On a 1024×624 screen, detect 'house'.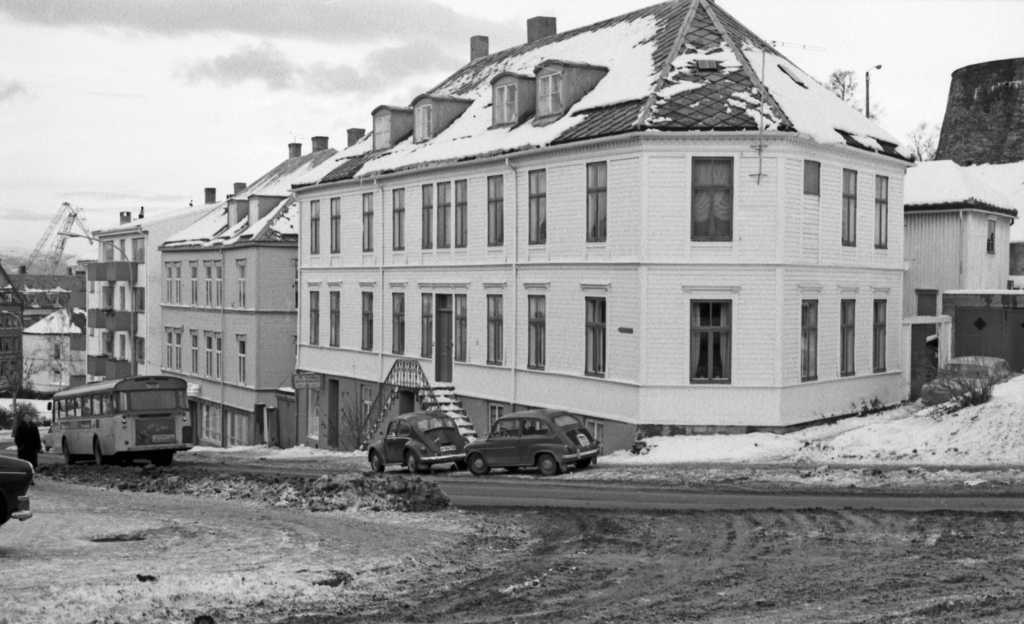
box(285, 0, 909, 432).
